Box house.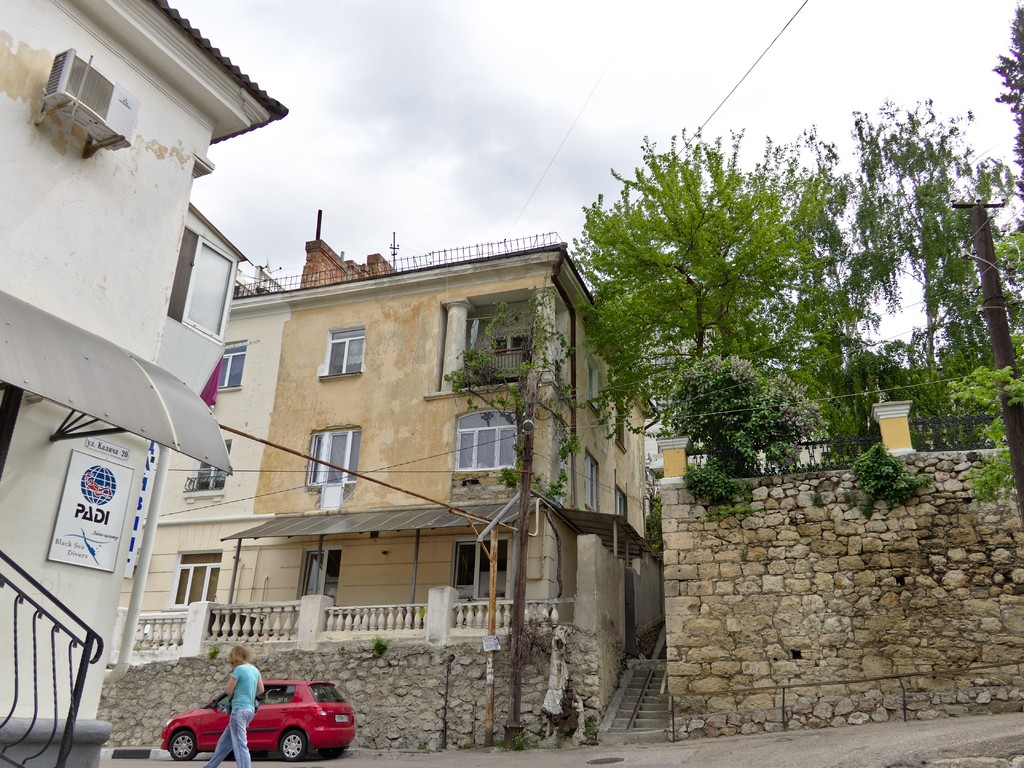
Rect(202, 241, 660, 649).
